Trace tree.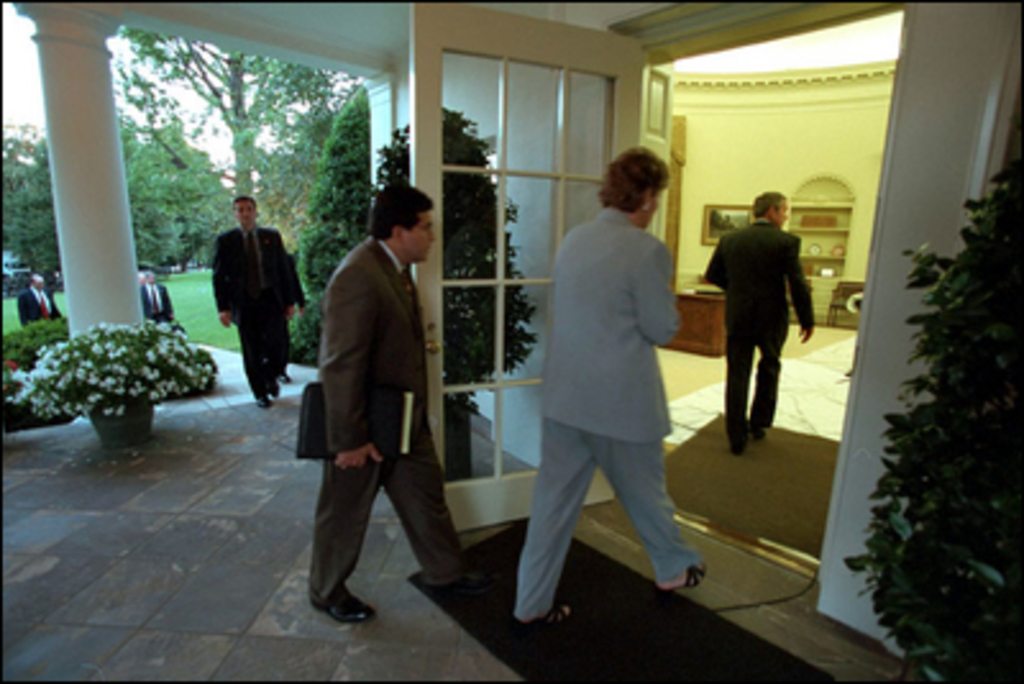
Traced to x1=128 y1=118 x2=215 y2=264.
